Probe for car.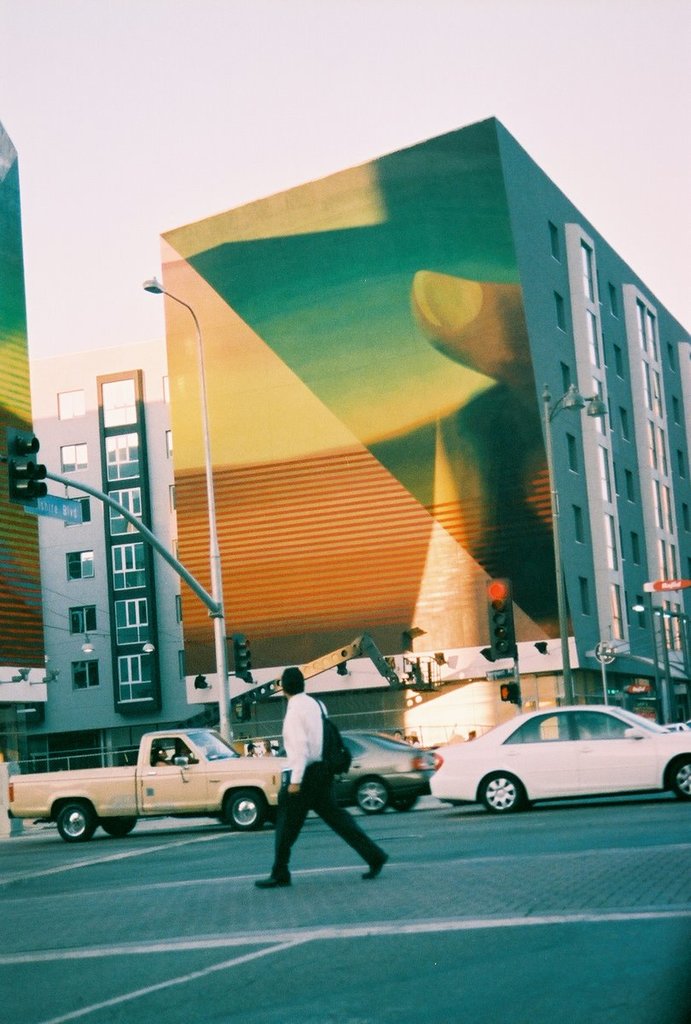
Probe result: {"x1": 430, "y1": 706, "x2": 690, "y2": 817}.
